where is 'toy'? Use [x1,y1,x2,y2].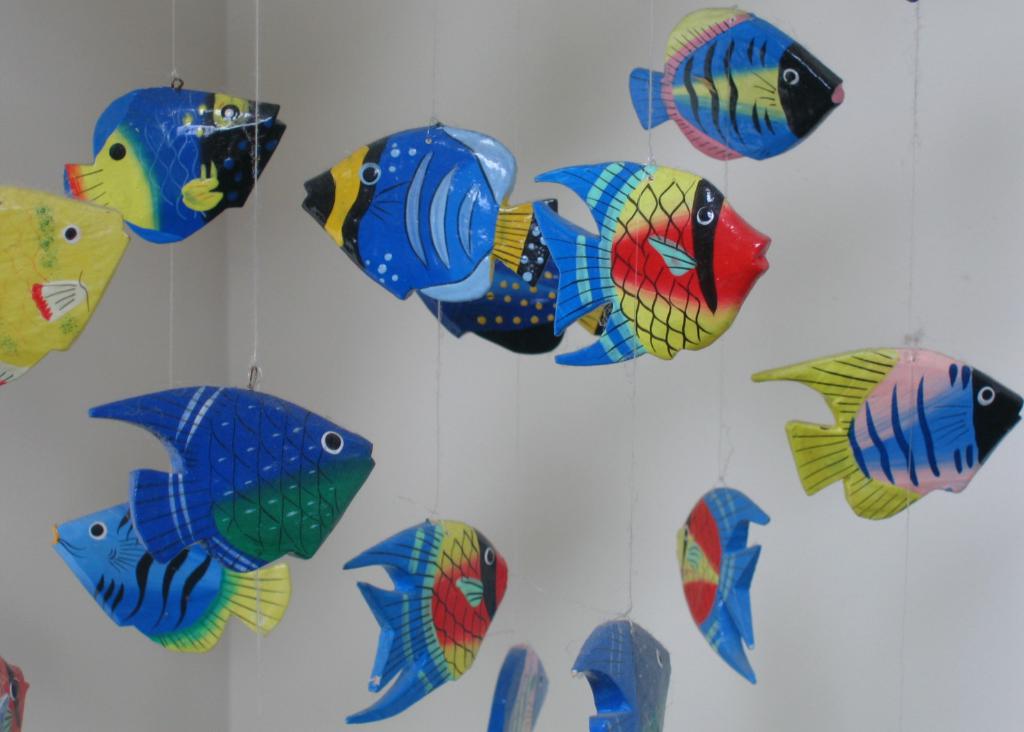
[671,486,769,684].
